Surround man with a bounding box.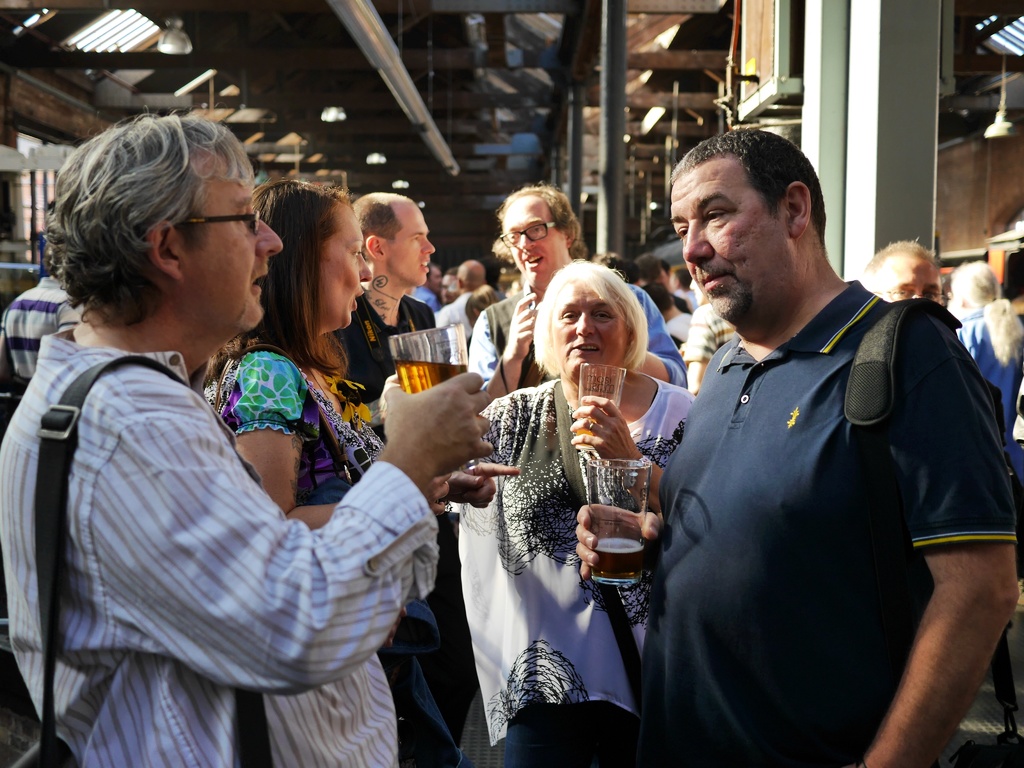
locate(0, 102, 494, 767).
